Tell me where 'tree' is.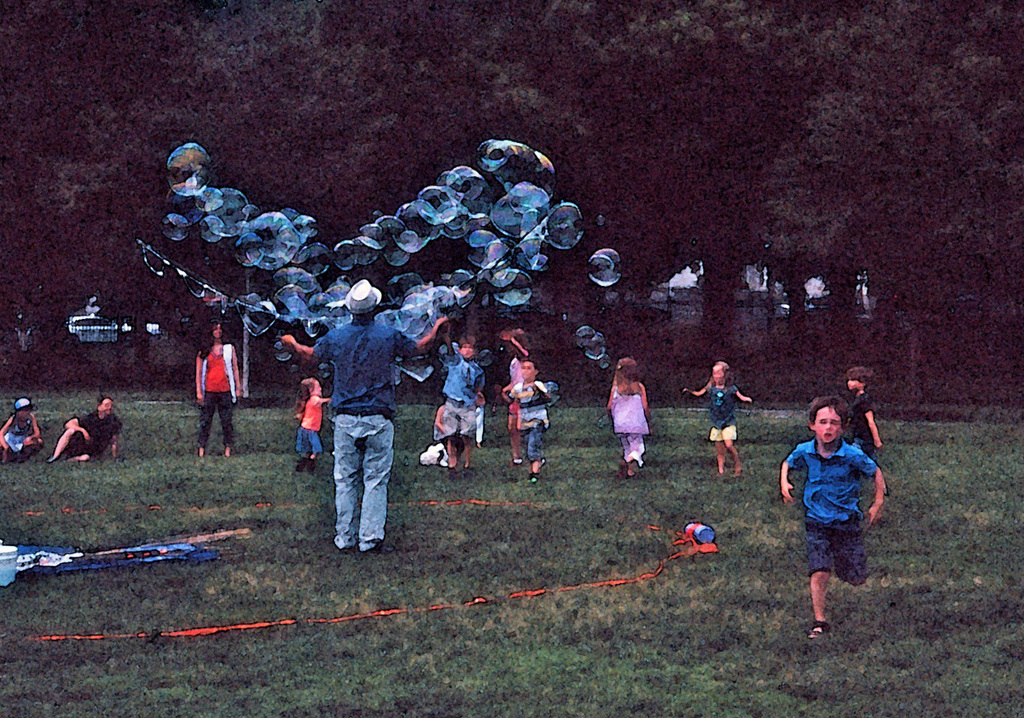
'tree' is at bbox=(737, 0, 902, 387).
